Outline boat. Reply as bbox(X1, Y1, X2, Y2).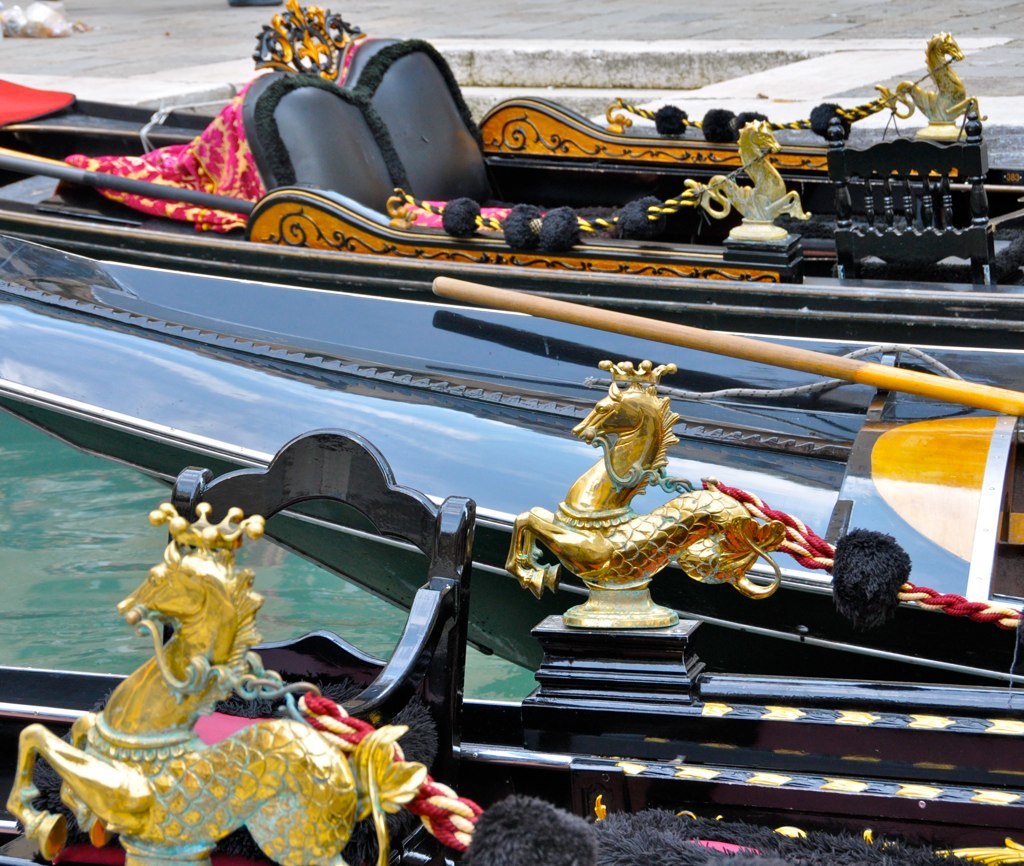
bbox(0, 0, 1023, 695).
